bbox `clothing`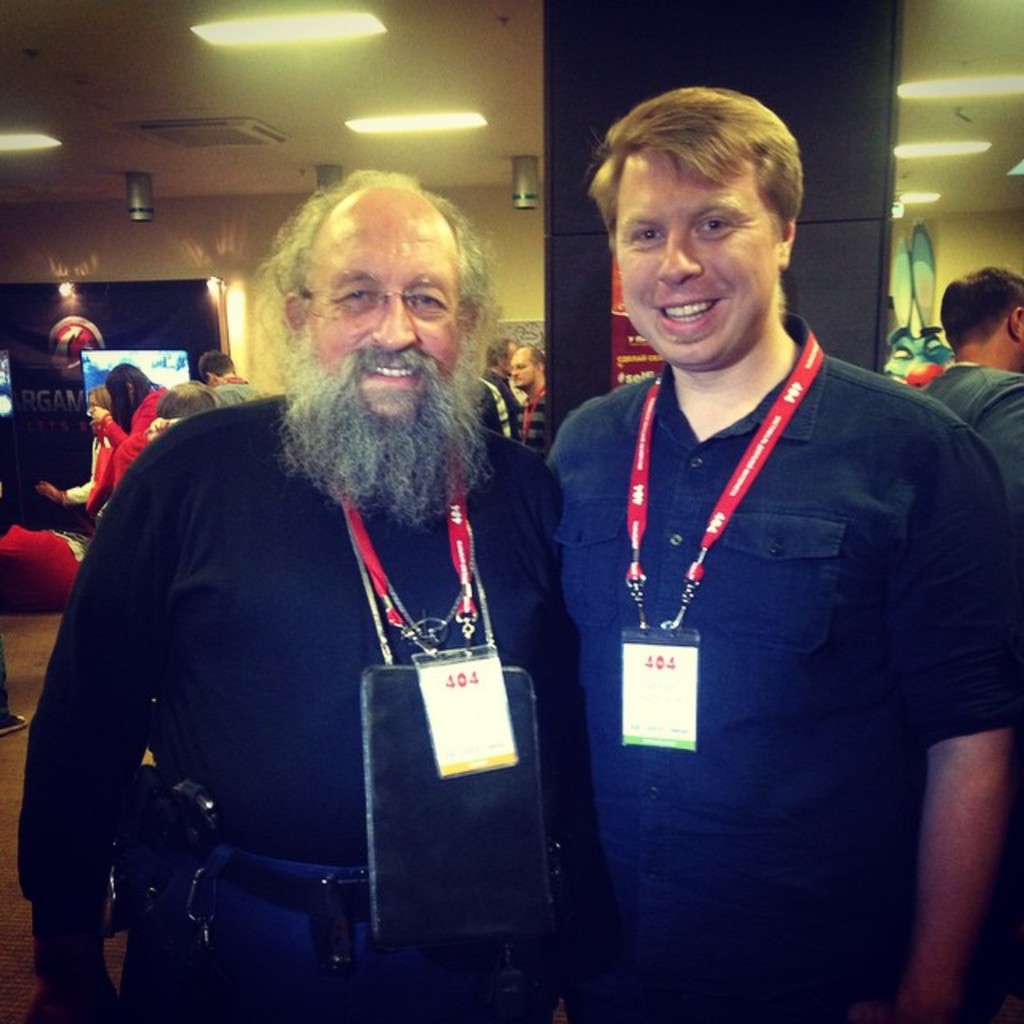
bbox=(541, 242, 990, 1006)
